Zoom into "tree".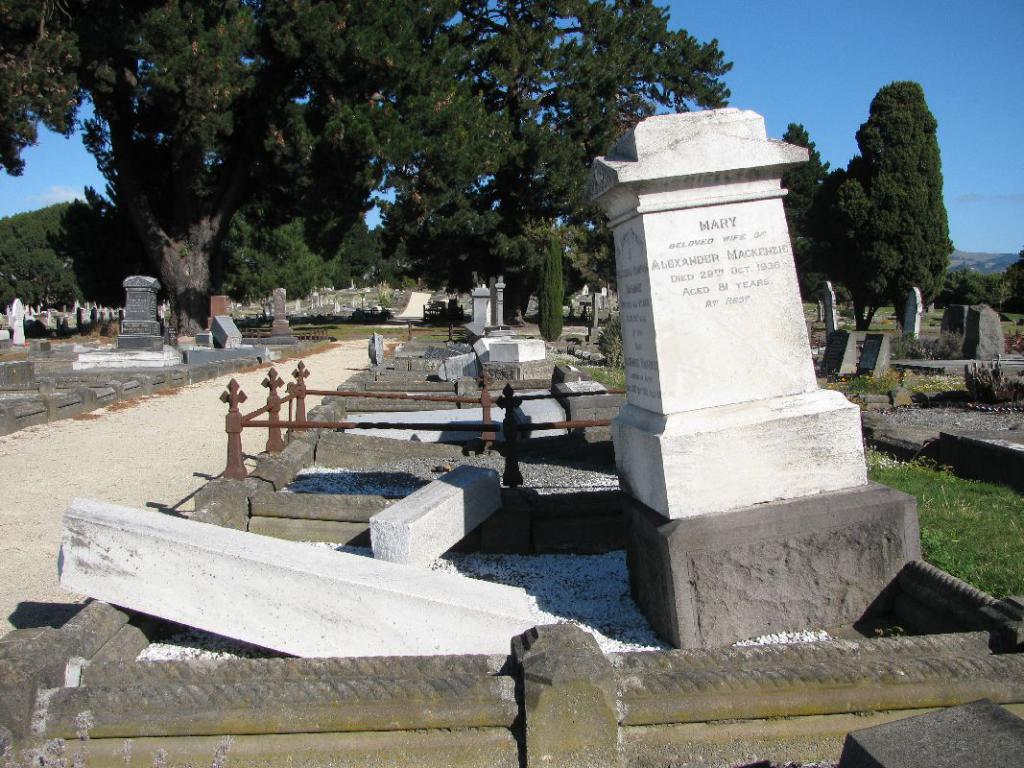
Zoom target: {"x1": 399, "y1": 7, "x2": 737, "y2": 339}.
